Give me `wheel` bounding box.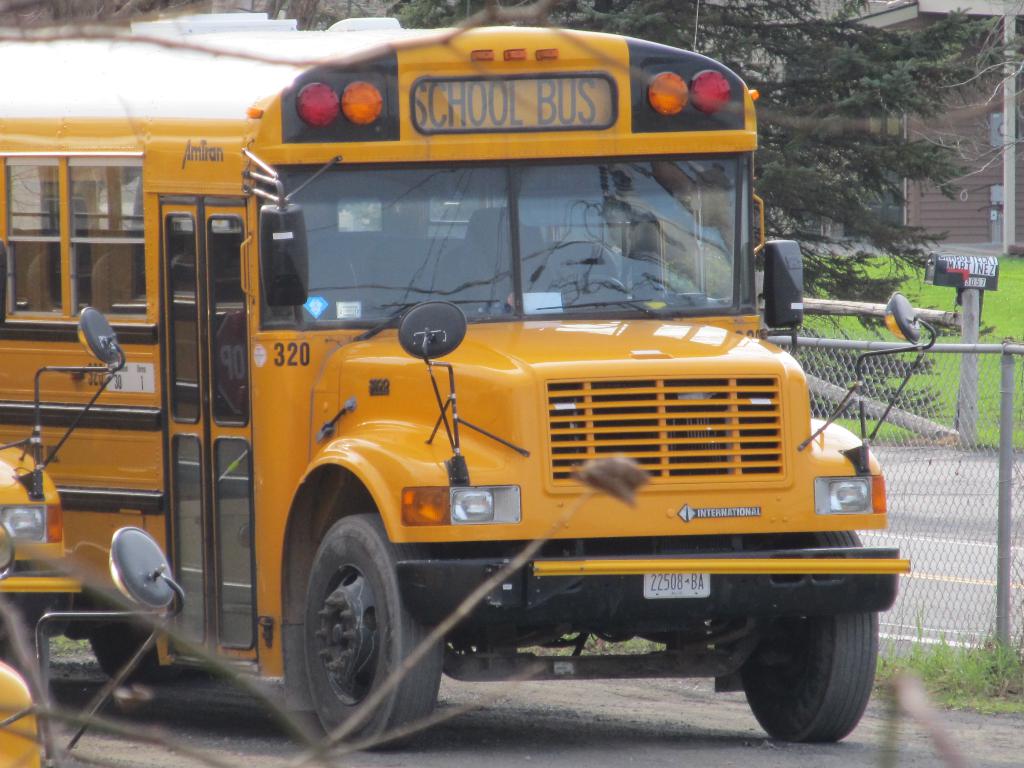
[88, 621, 228, 693].
